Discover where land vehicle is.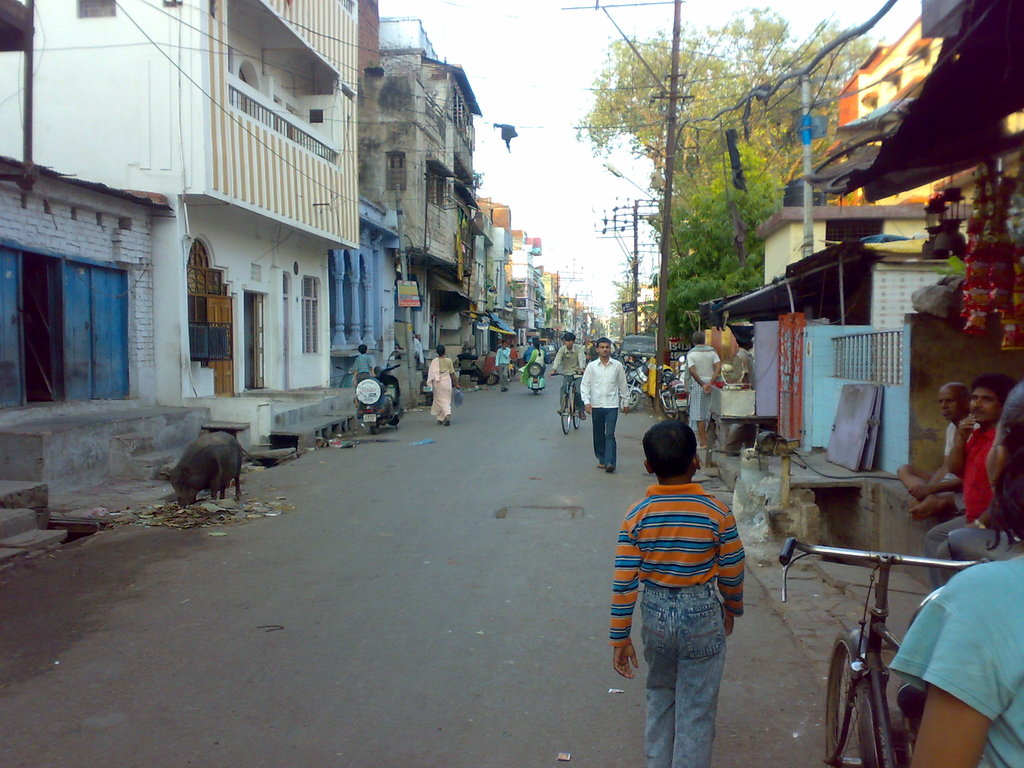
Discovered at 616 361 650 412.
